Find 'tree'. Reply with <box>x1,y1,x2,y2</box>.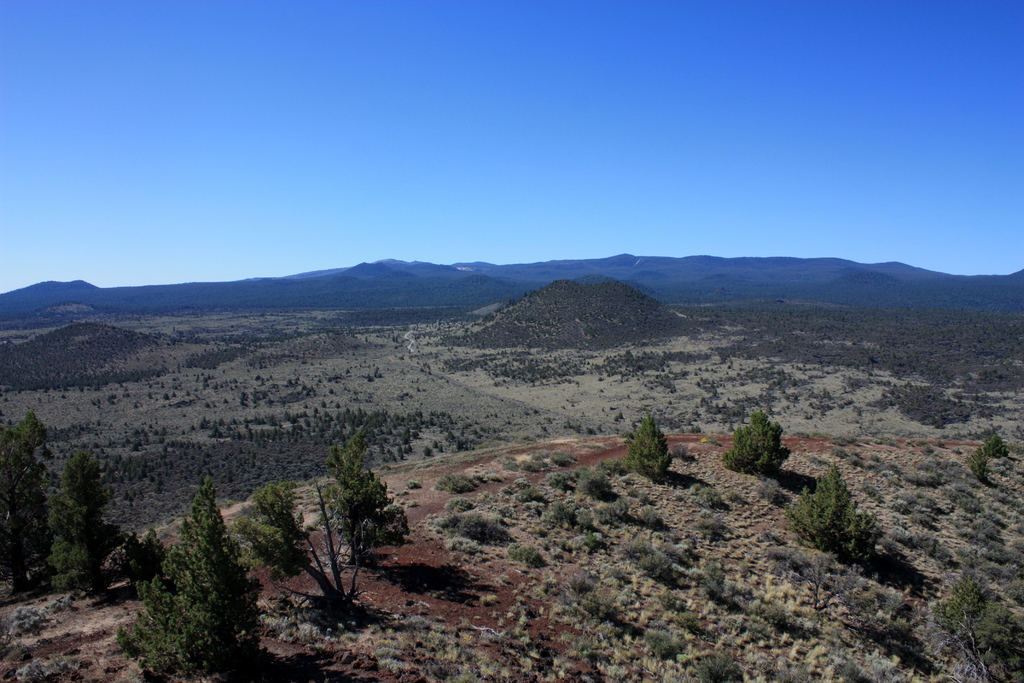
<box>326,433,414,559</box>.
